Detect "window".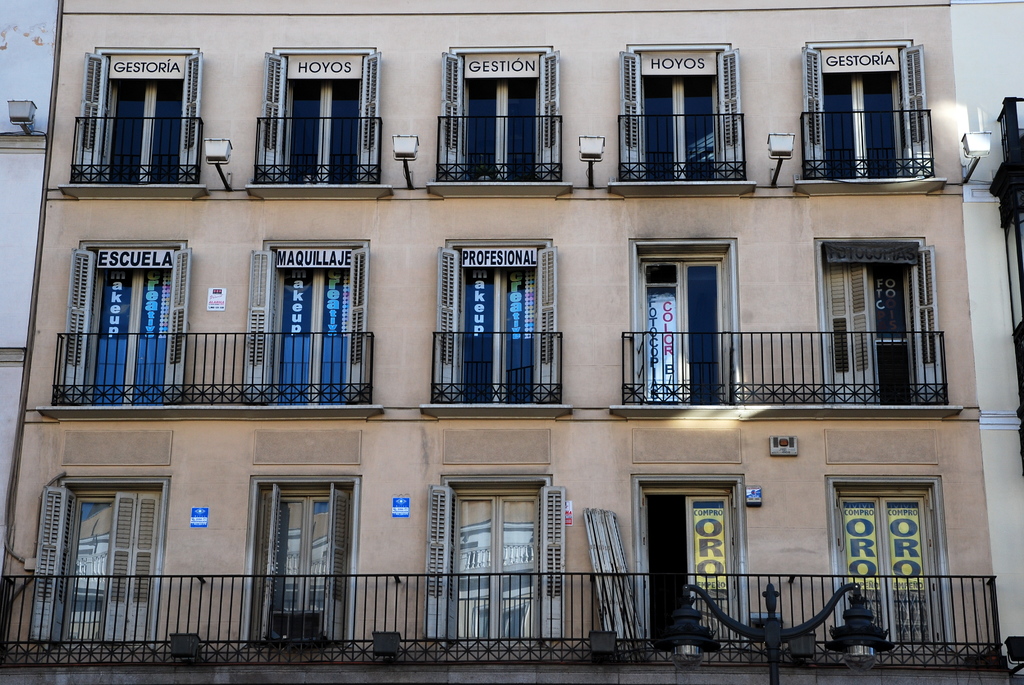
Detected at <region>253, 241, 372, 409</region>.
